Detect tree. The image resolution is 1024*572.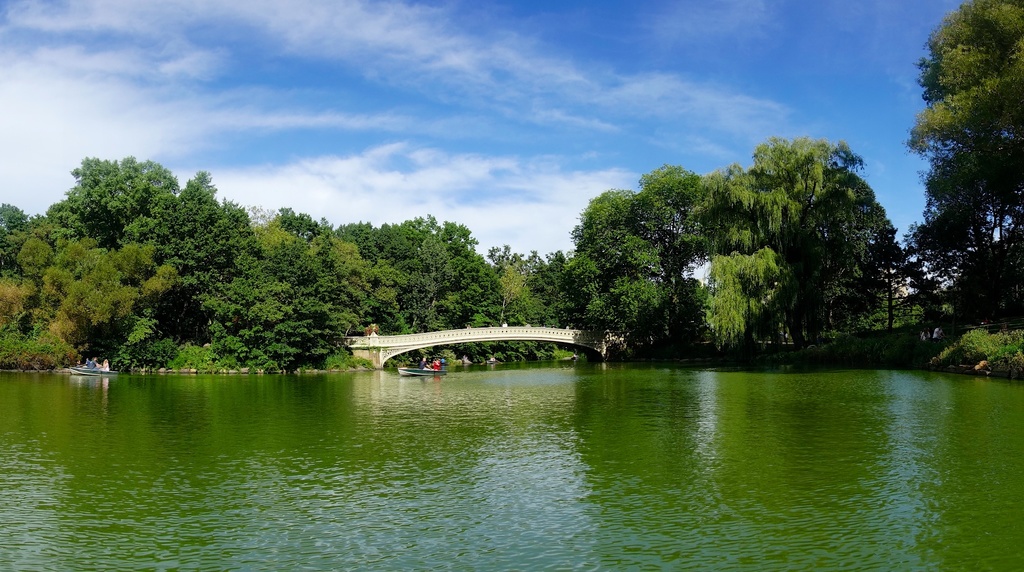
{"left": 243, "top": 203, "right": 328, "bottom": 250}.
